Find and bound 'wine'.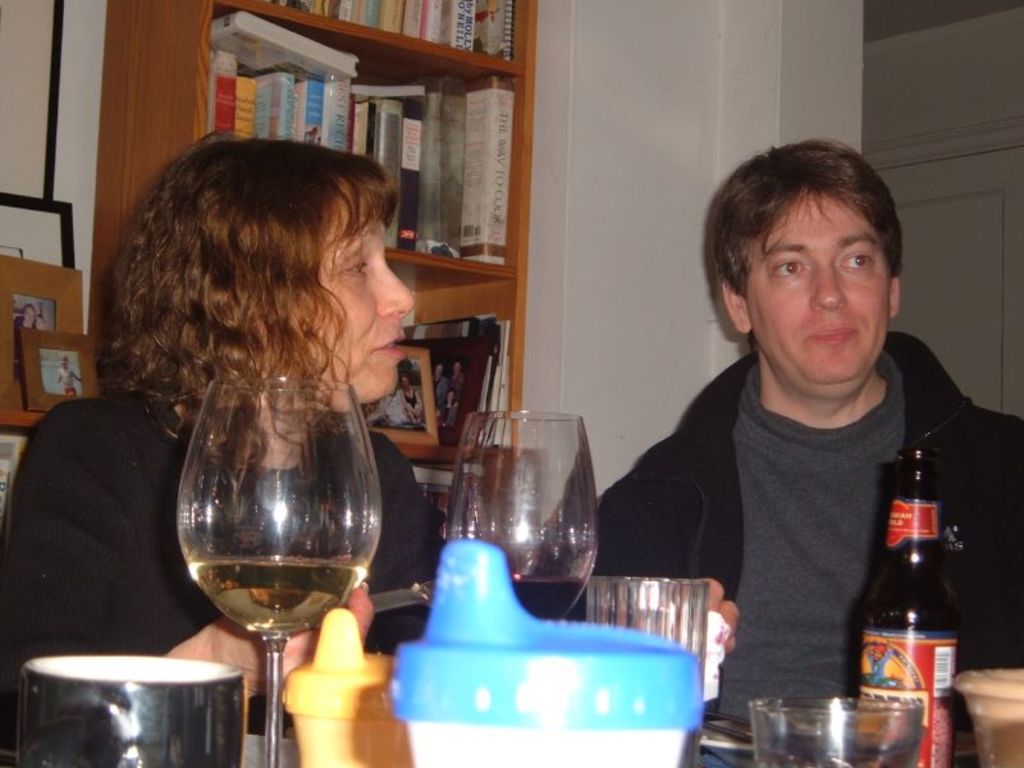
Bound: detection(186, 559, 360, 635).
